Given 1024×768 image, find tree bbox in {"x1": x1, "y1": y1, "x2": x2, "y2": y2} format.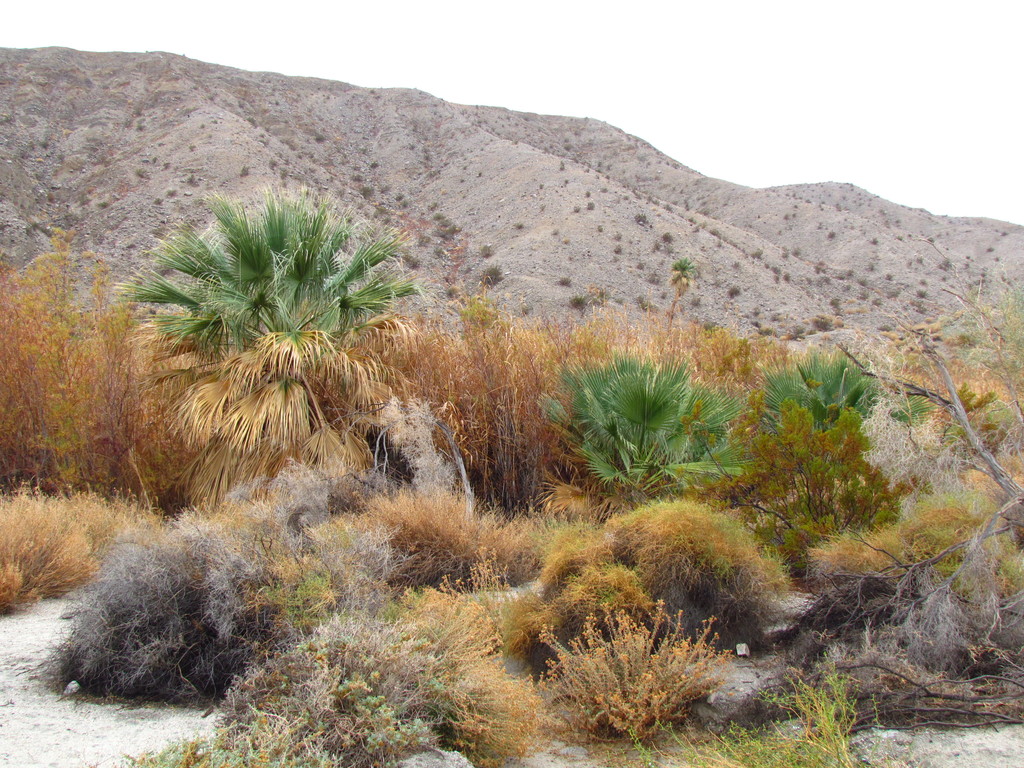
{"x1": 111, "y1": 180, "x2": 451, "y2": 502}.
